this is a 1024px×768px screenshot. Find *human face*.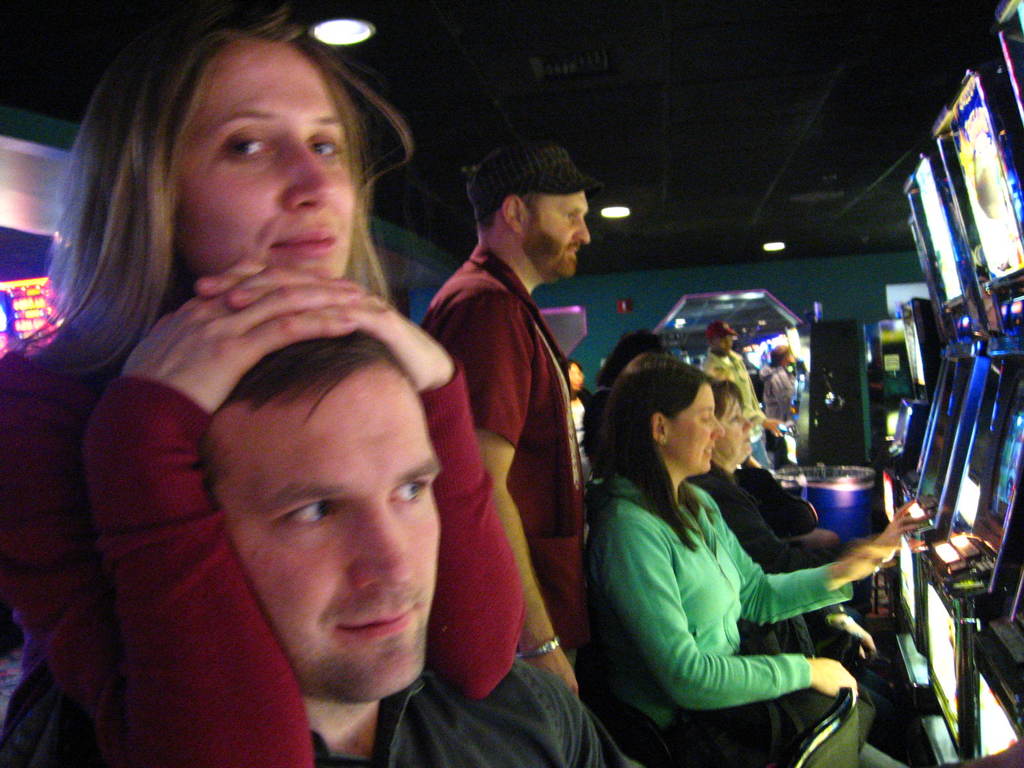
Bounding box: rect(668, 384, 719, 474).
